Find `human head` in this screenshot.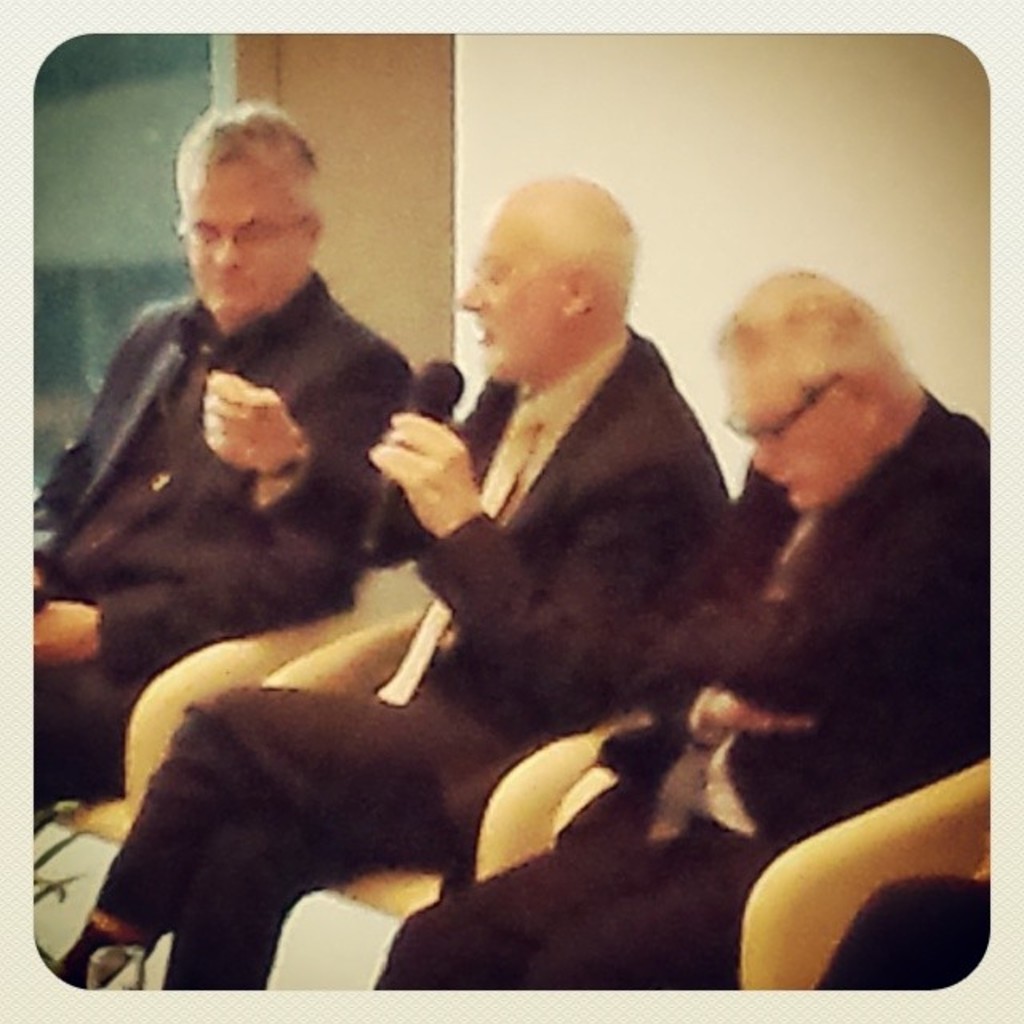
The bounding box for `human head` is {"left": 710, "top": 269, "right": 923, "bottom": 502}.
